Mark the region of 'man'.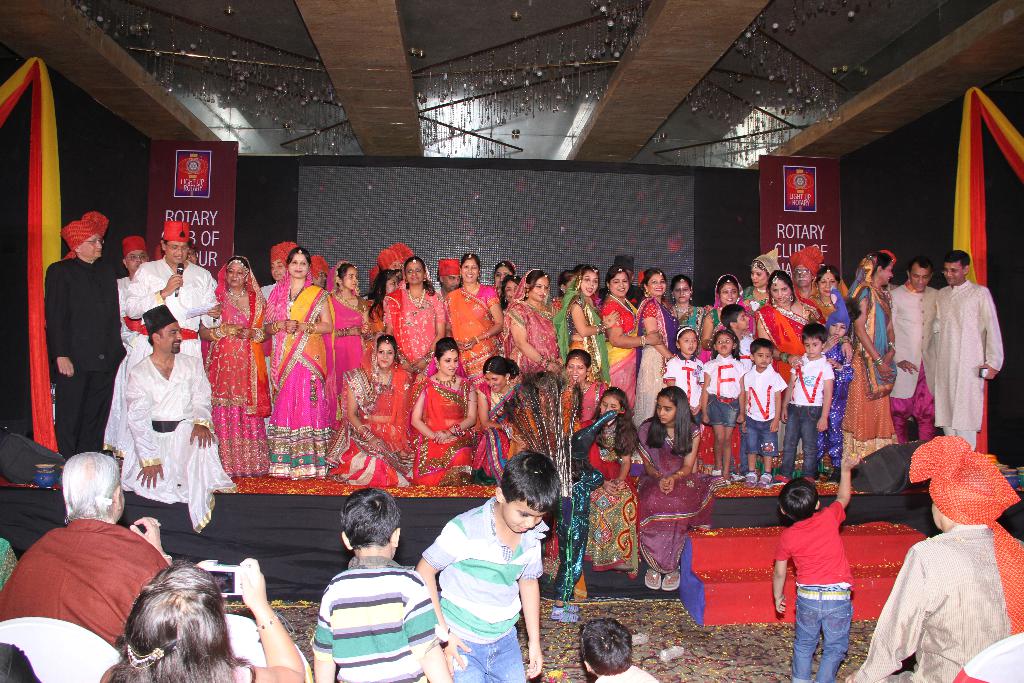
Region: [x1=374, y1=242, x2=414, y2=277].
